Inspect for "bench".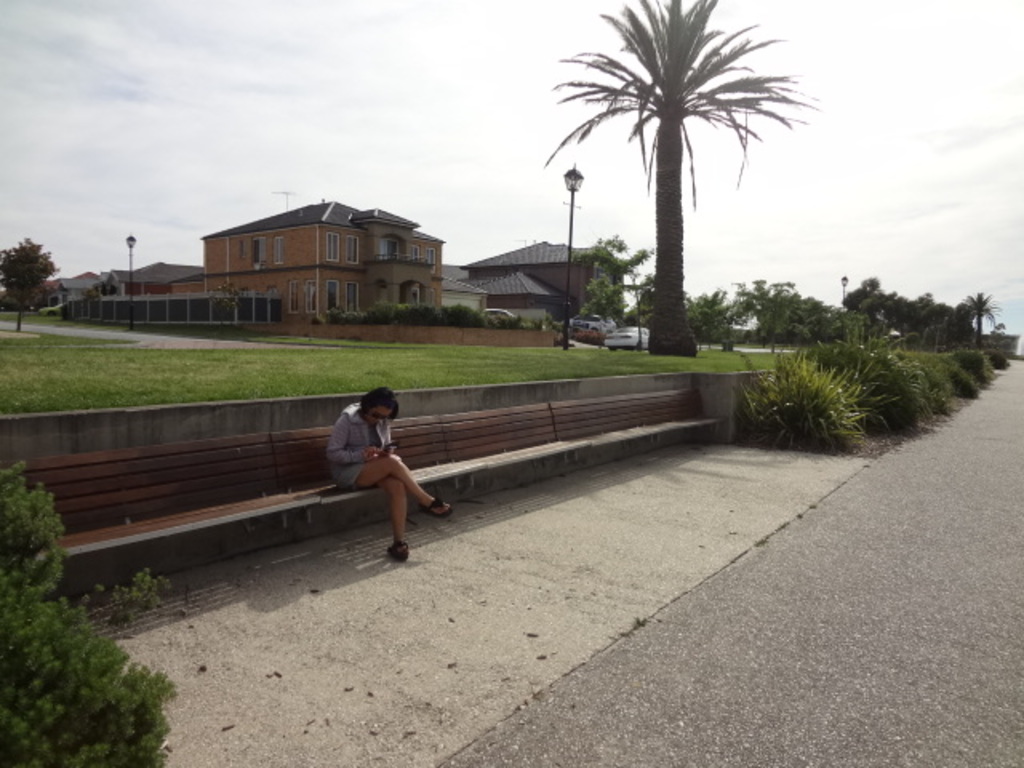
Inspection: [262, 387, 723, 534].
